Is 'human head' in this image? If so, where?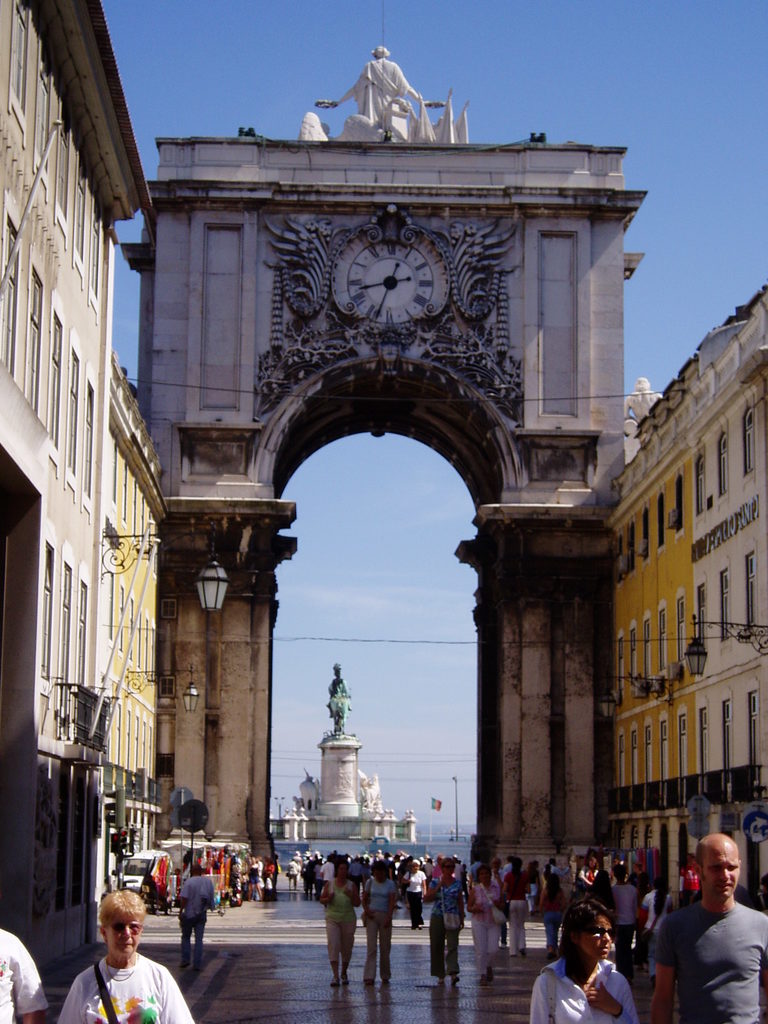
Yes, at {"x1": 336, "y1": 861, "x2": 349, "y2": 877}.
